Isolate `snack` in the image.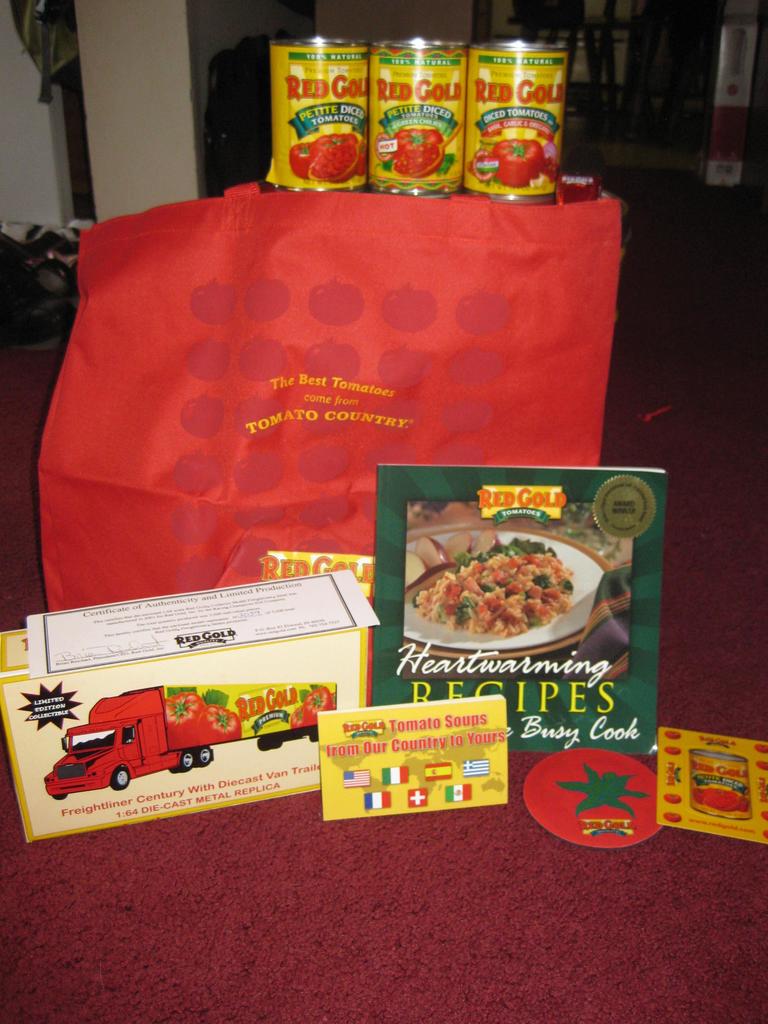
Isolated region: box=[462, 37, 567, 196].
